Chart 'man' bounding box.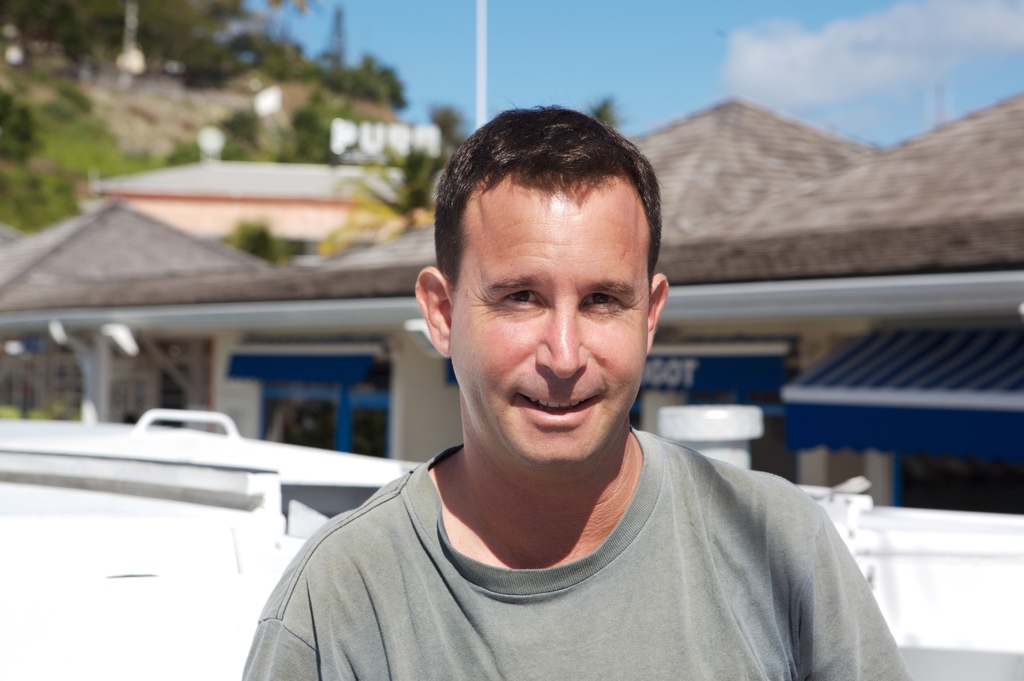
Charted: [237, 99, 912, 680].
